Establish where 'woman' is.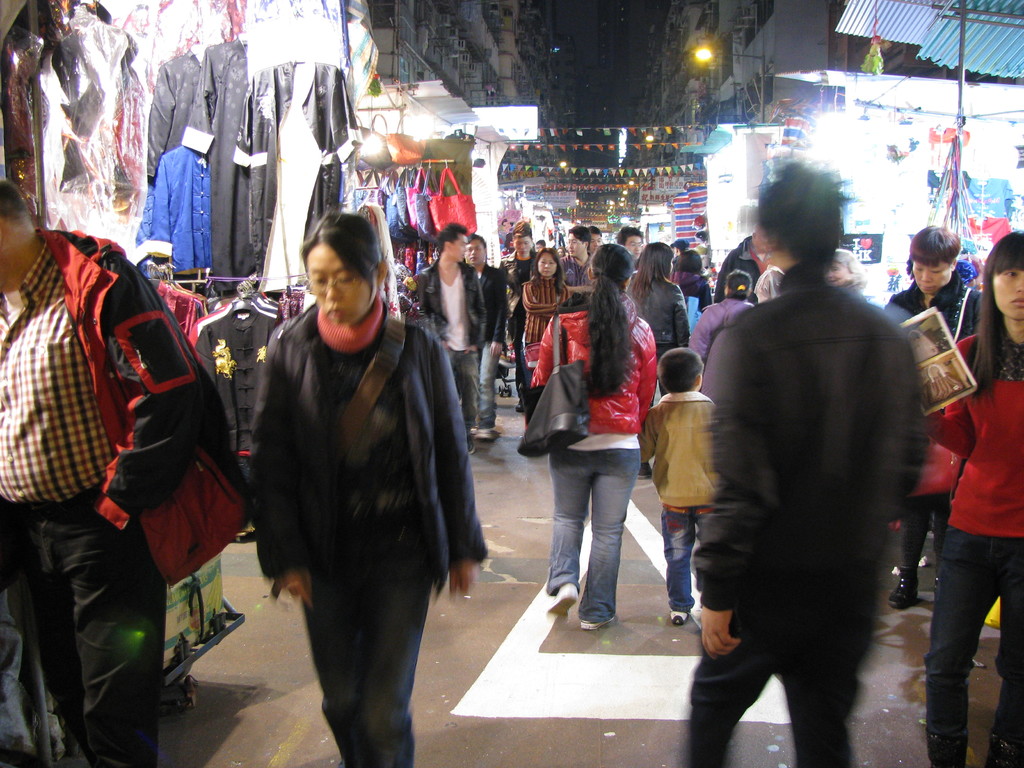
Established at [x1=528, y1=243, x2=657, y2=630].
